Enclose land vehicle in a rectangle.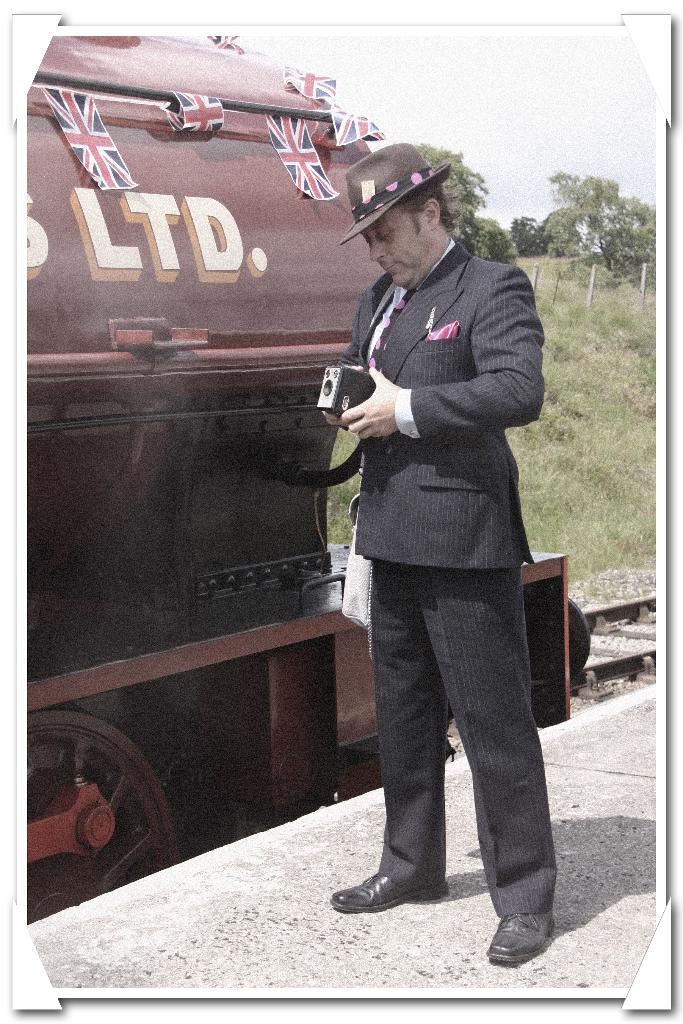
pyautogui.locateOnScreen(29, 36, 593, 924).
